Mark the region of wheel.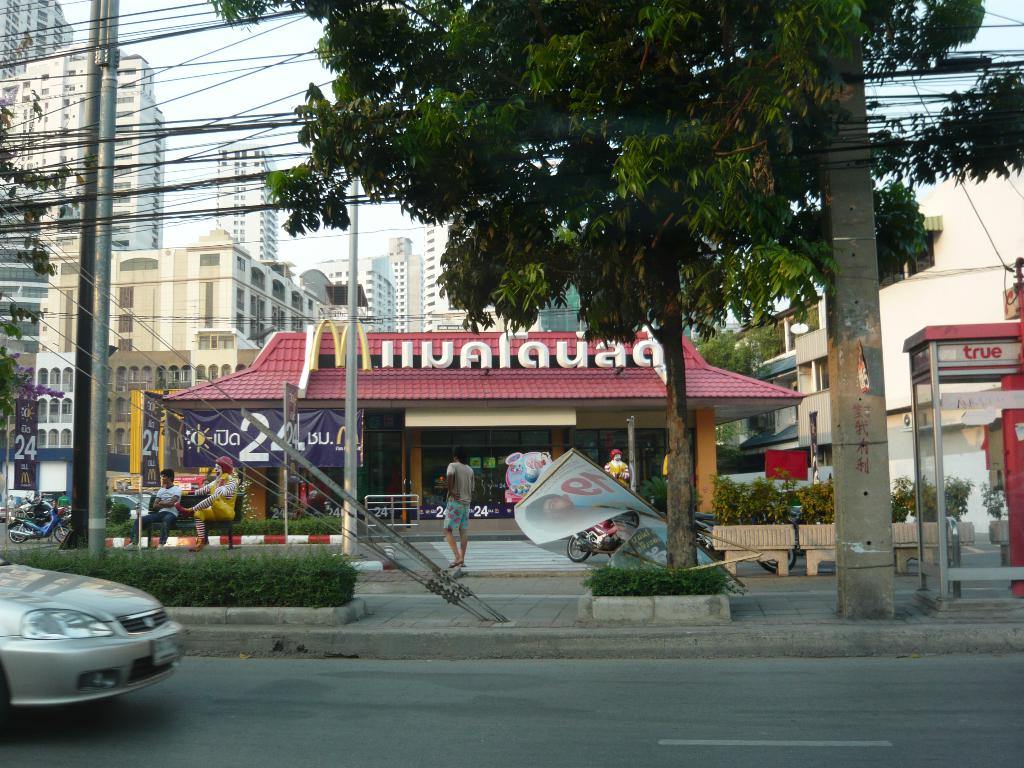
Region: bbox=(761, 550, 796, 575).
